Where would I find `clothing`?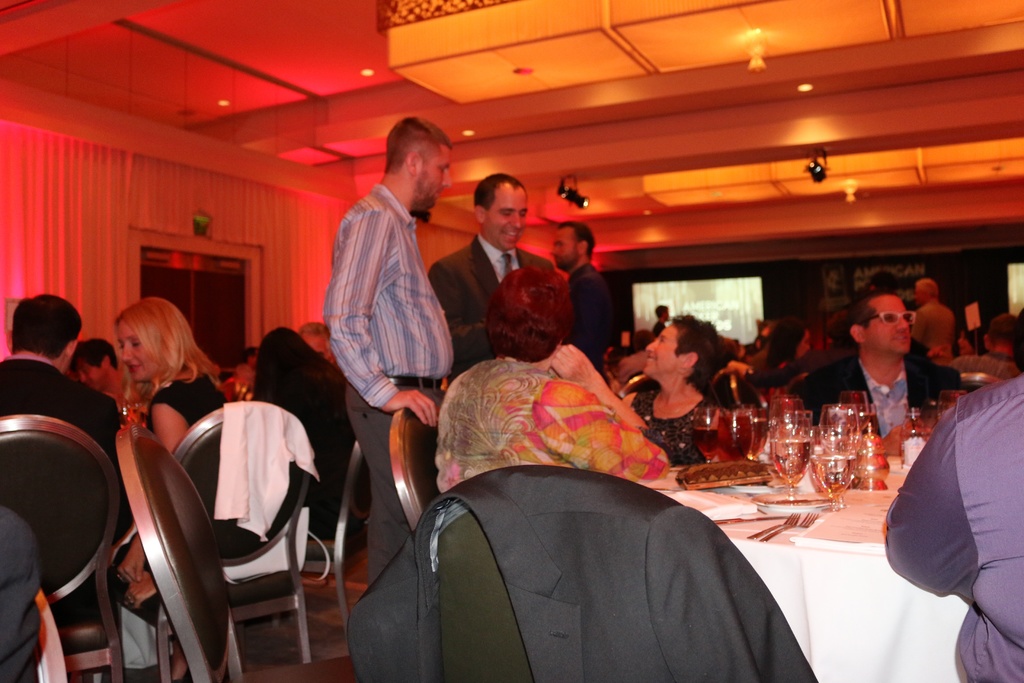
At <bbox>434, 353, 666, 482</bbox>.
